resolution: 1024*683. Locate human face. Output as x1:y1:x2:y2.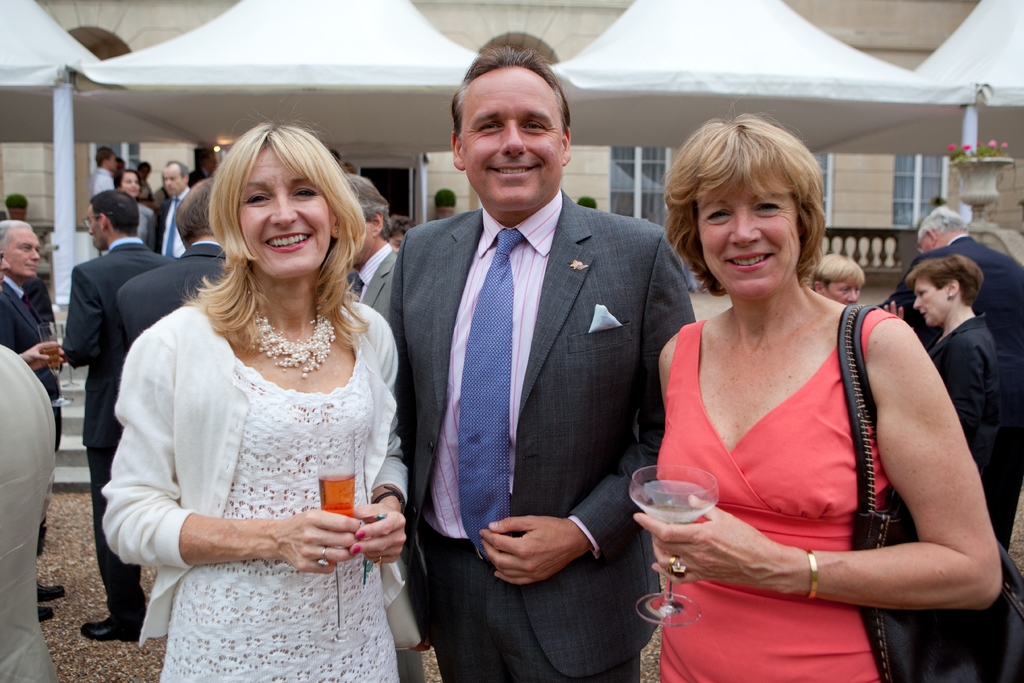
6:224:36:277.
